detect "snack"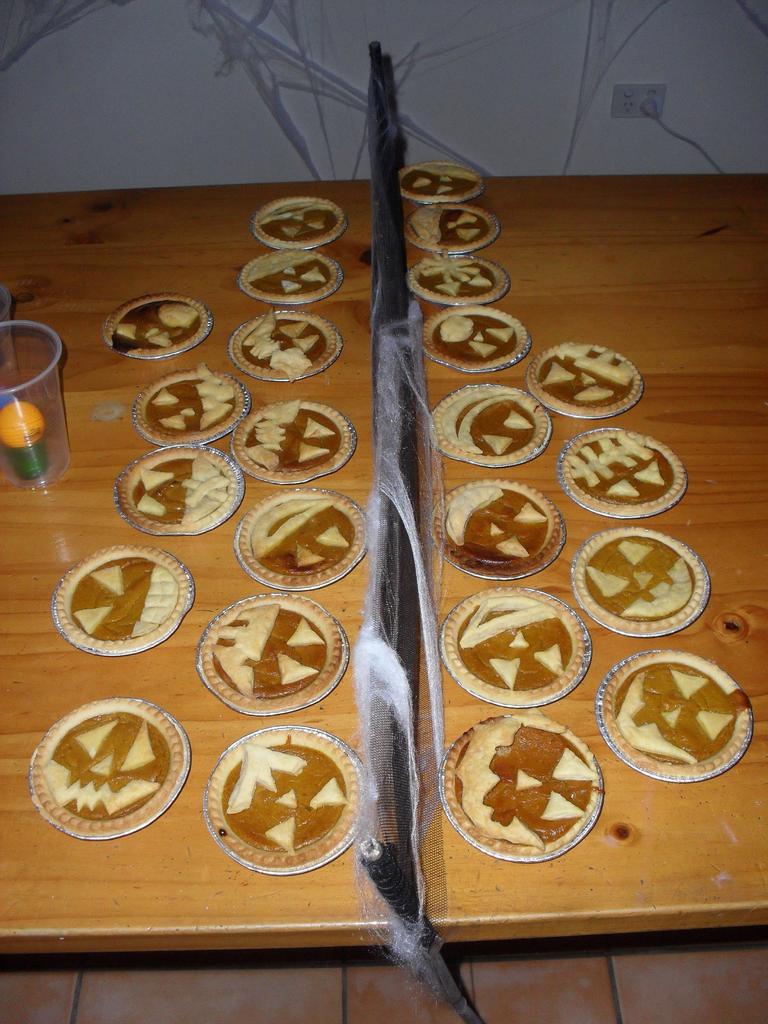
rect(239, 250, 339, 305)
